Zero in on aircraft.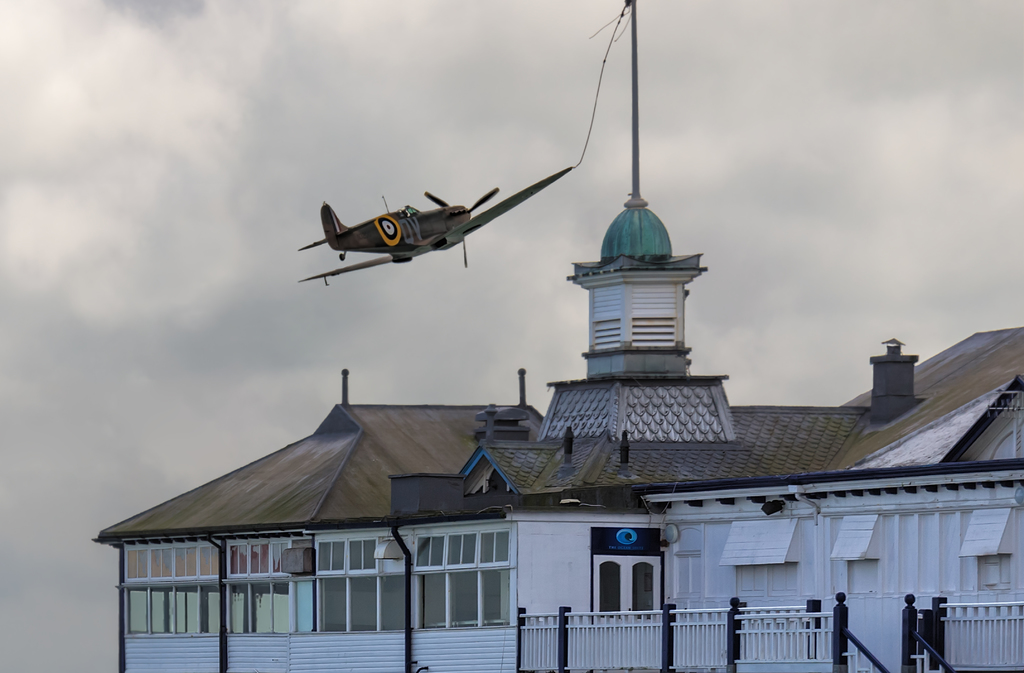
Zeroed in: 293 163 578 282.
